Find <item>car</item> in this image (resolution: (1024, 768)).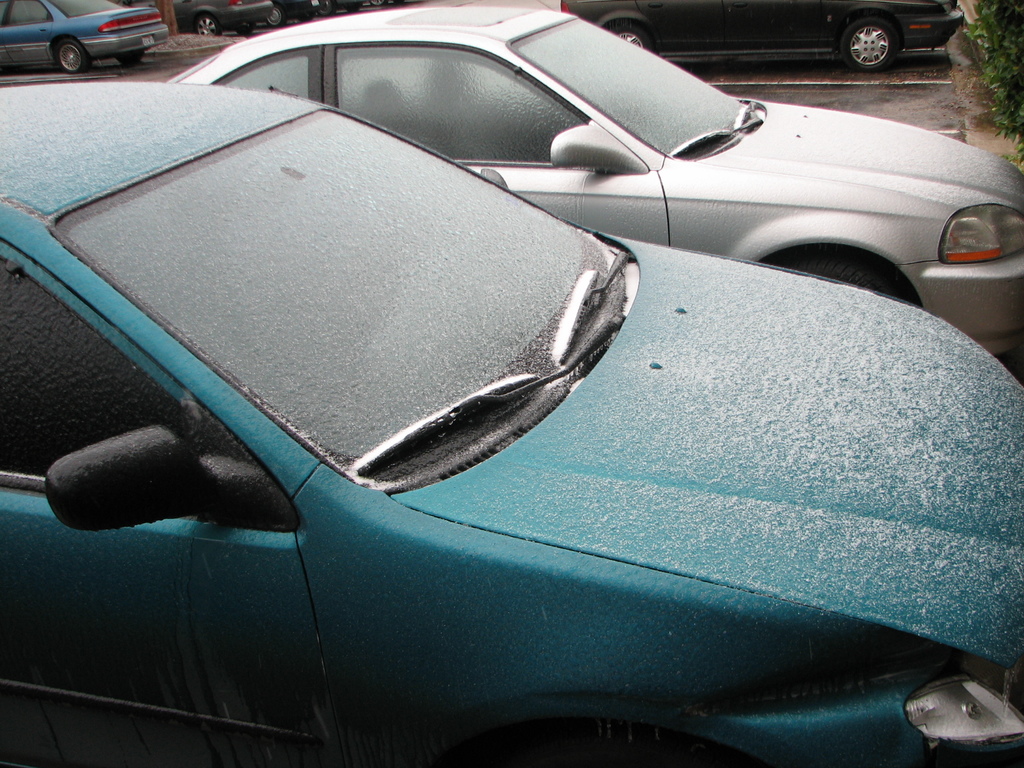
(left=165, top=5, right=1023, bottom=367).
